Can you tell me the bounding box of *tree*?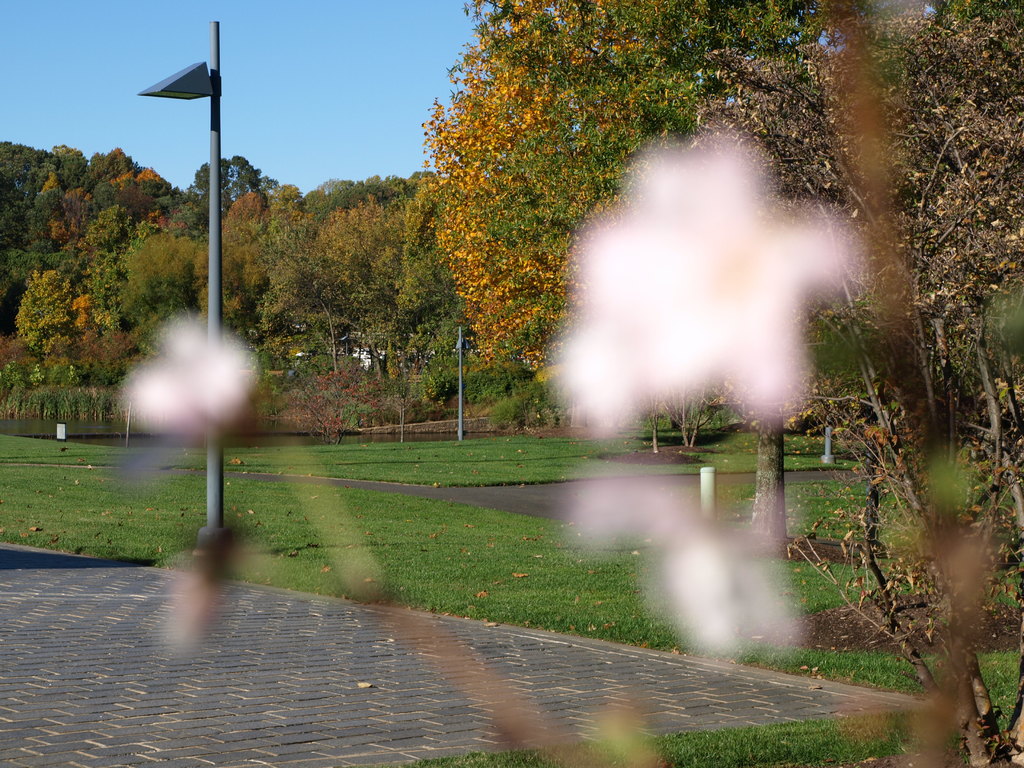
BBox(47, 138, 83, 194).
